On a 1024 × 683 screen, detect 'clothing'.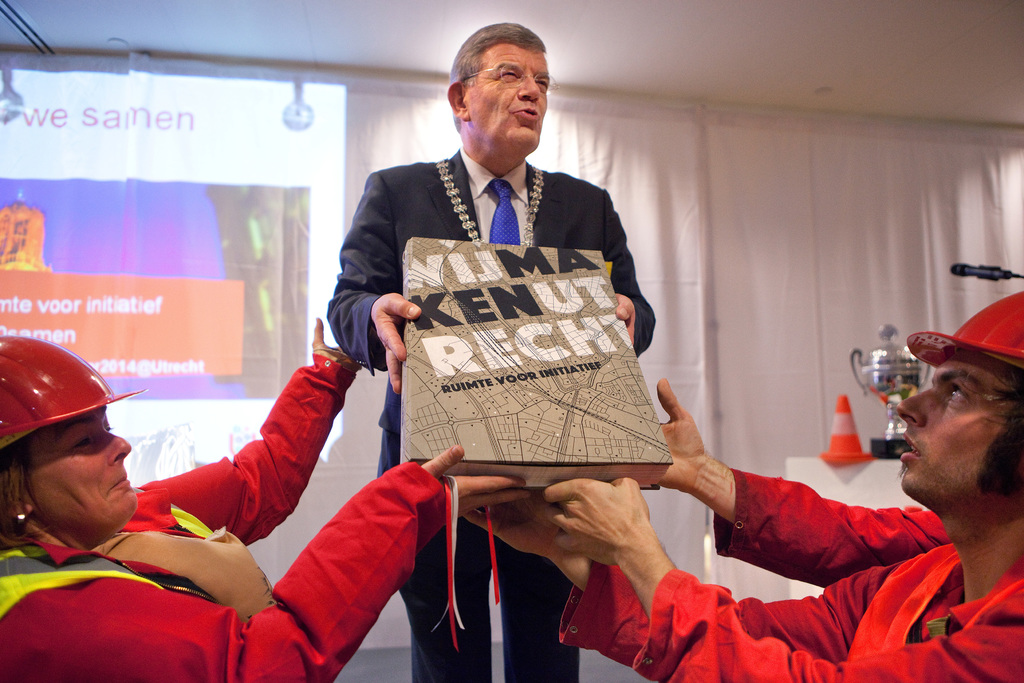
bbox(550, 540, 1023, 682).
